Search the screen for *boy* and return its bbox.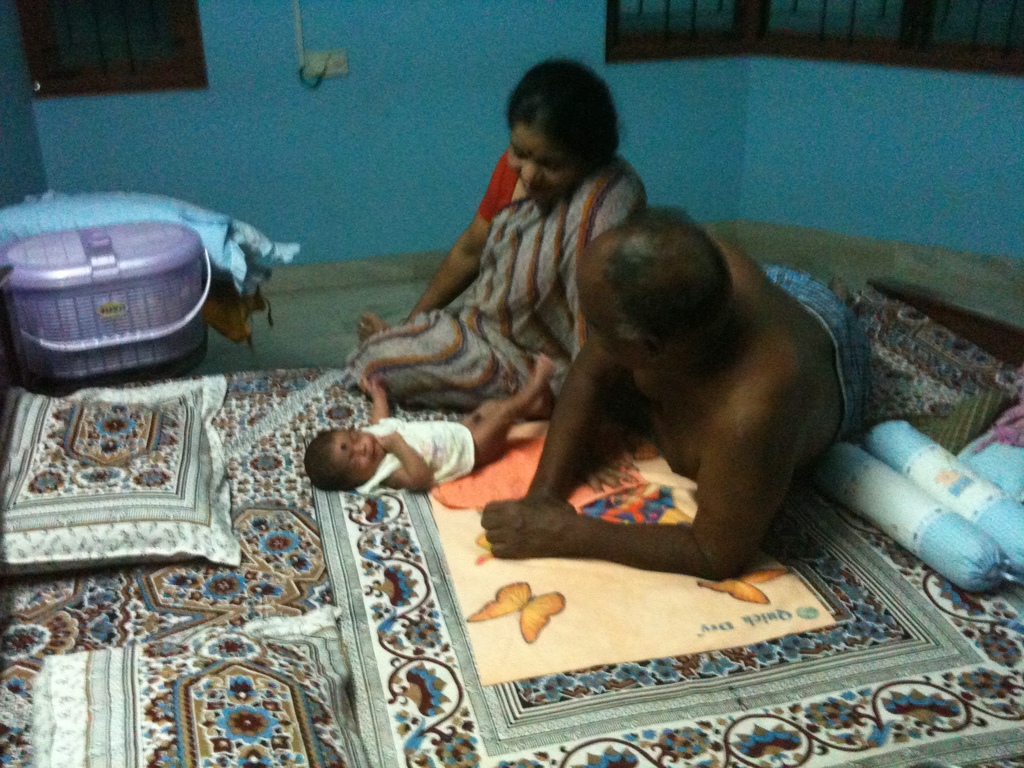
Found: {"x1": 308, "y1": 370, "x2": 554, "y2": 487}.
